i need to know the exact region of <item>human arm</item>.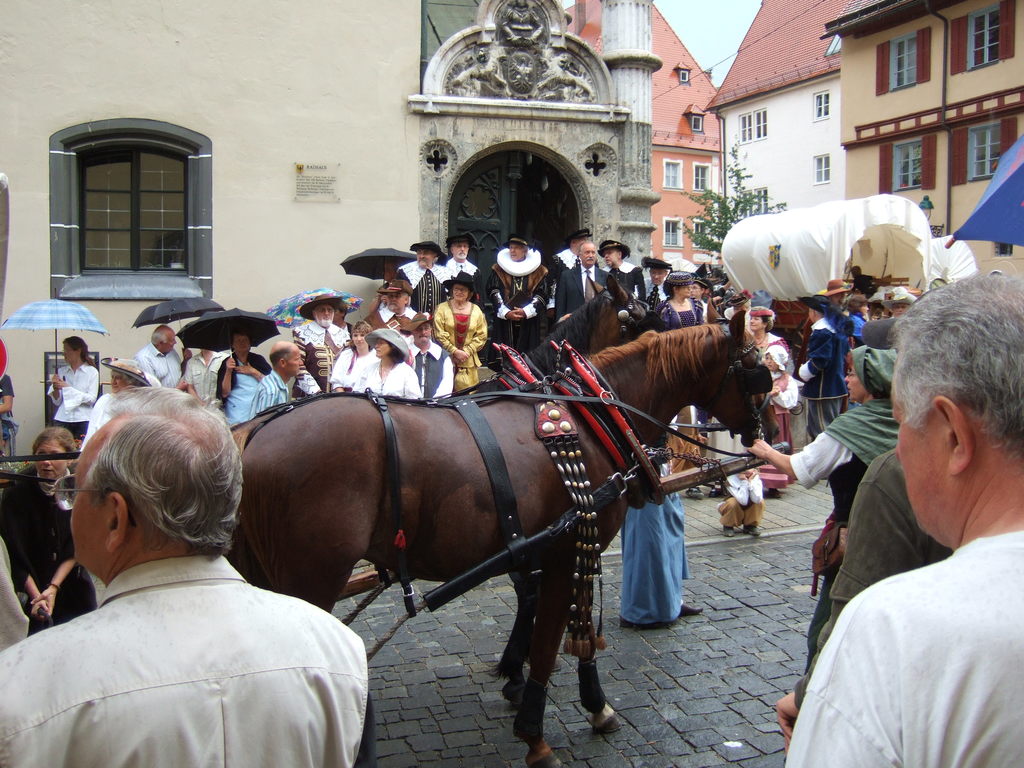
Region: l=22, t=575, r=49, b=616.
